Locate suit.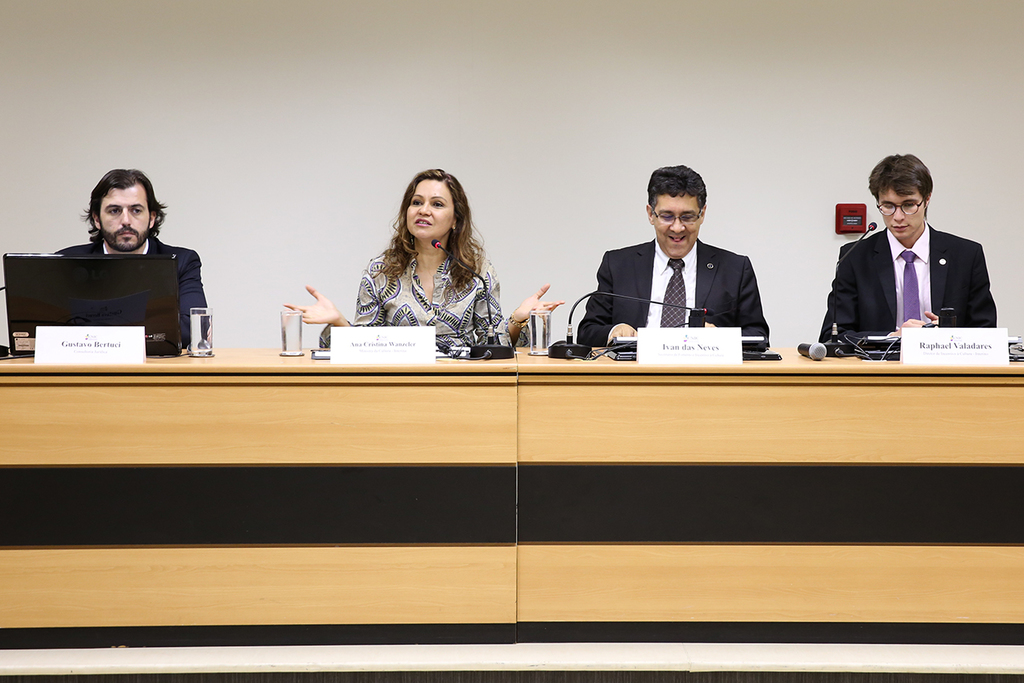
Bounding box: (55, 233, 206, 351).
